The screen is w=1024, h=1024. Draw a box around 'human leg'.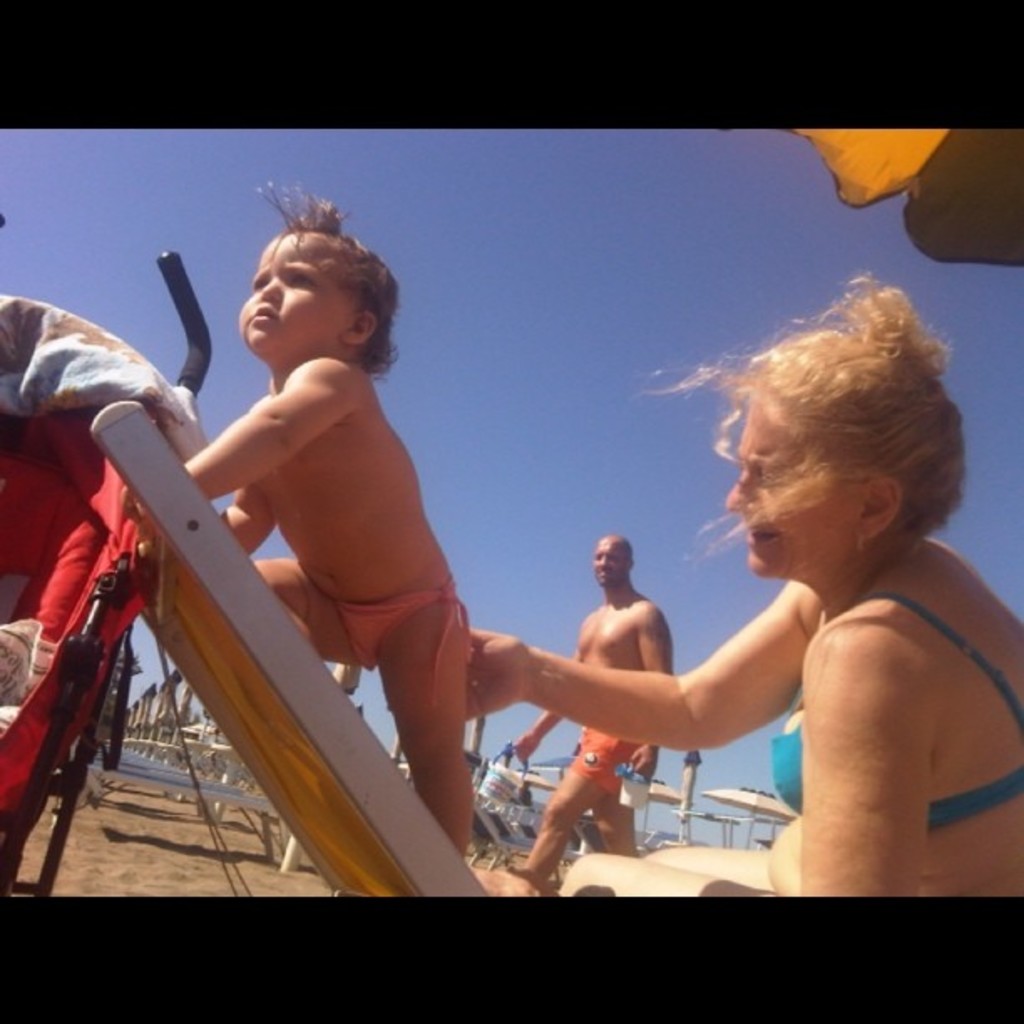
(505, 736, 592, 897).
